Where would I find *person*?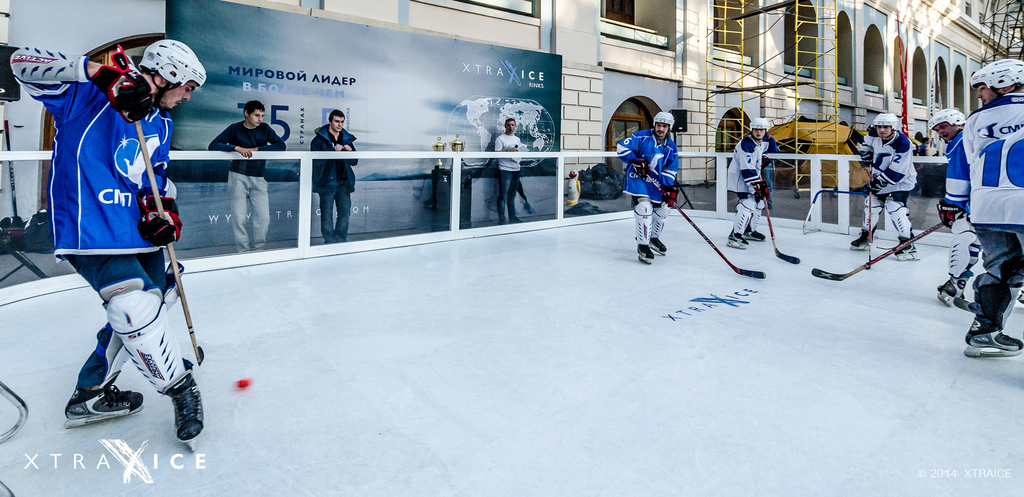
At 915/137/931/158.
